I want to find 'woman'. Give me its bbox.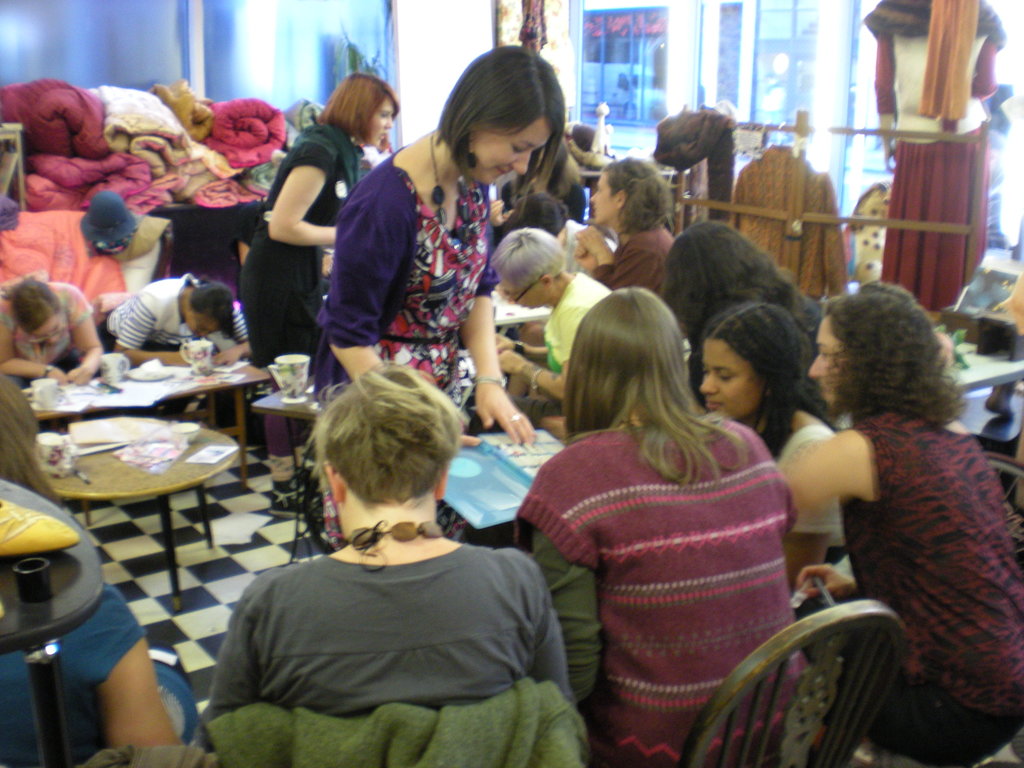
83, 262, 247, 378.
